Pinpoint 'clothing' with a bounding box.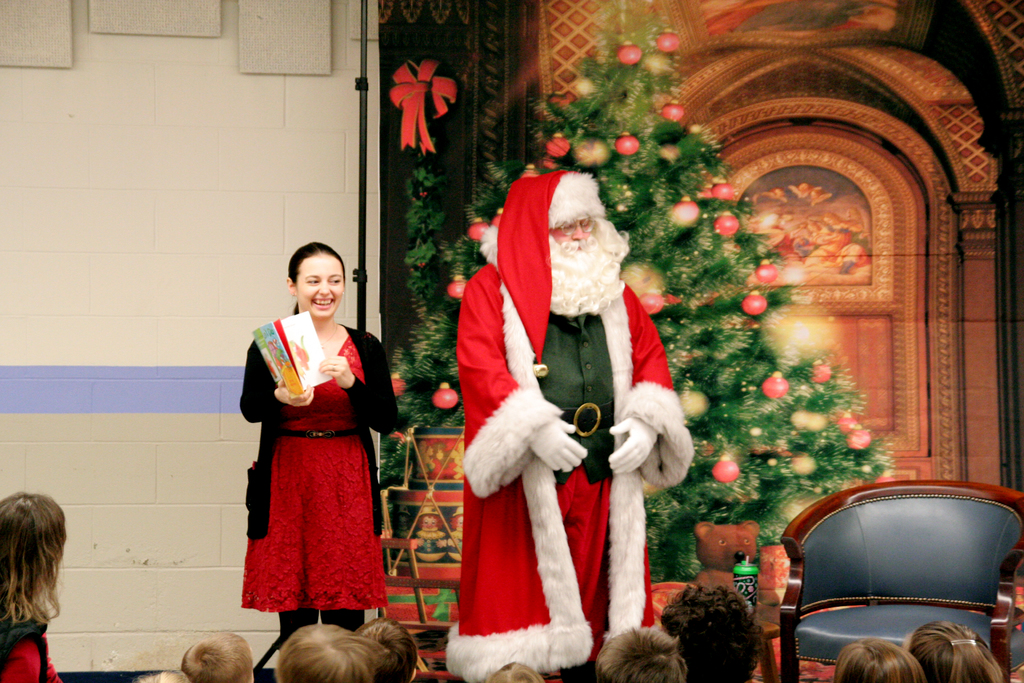
<bbox>0, 594, 51, 682</bbox>.
